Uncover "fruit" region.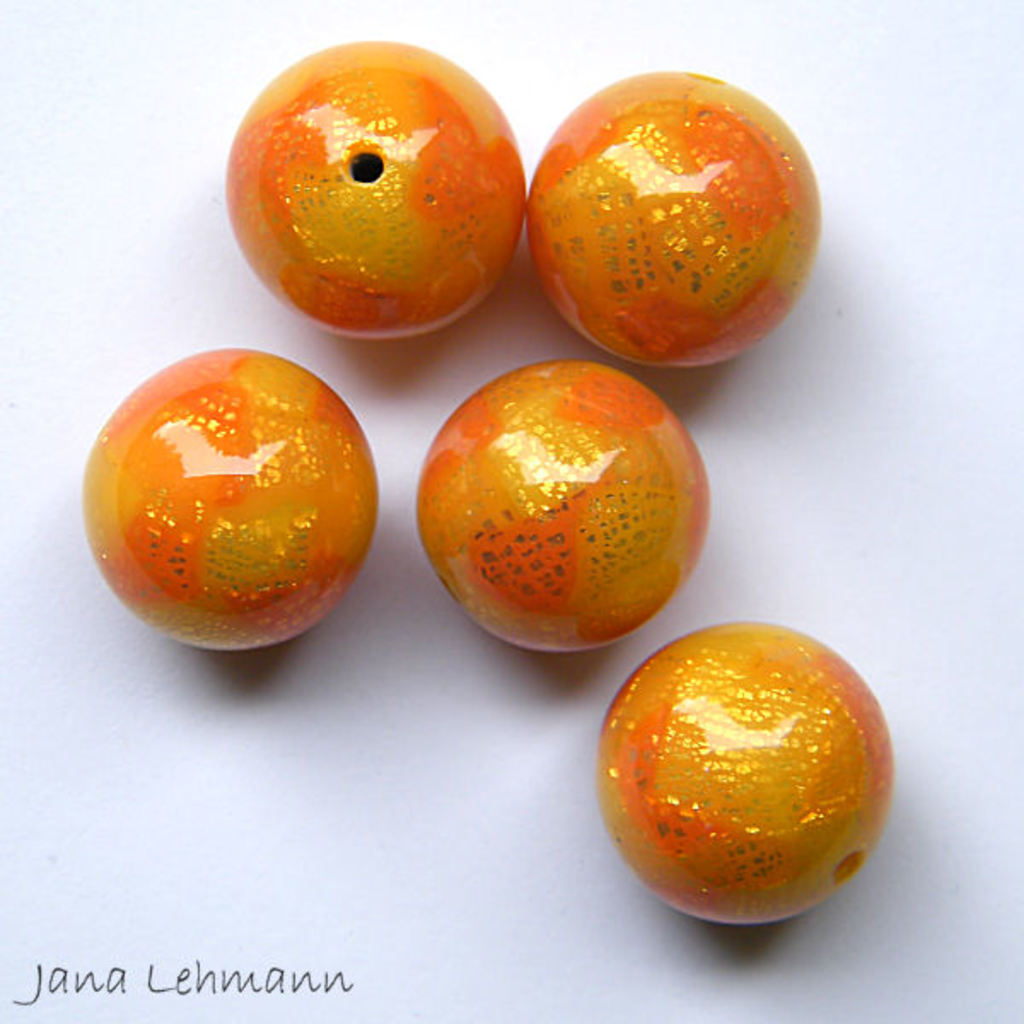
Uncovered: bbox(77, 346, 382, 652).
